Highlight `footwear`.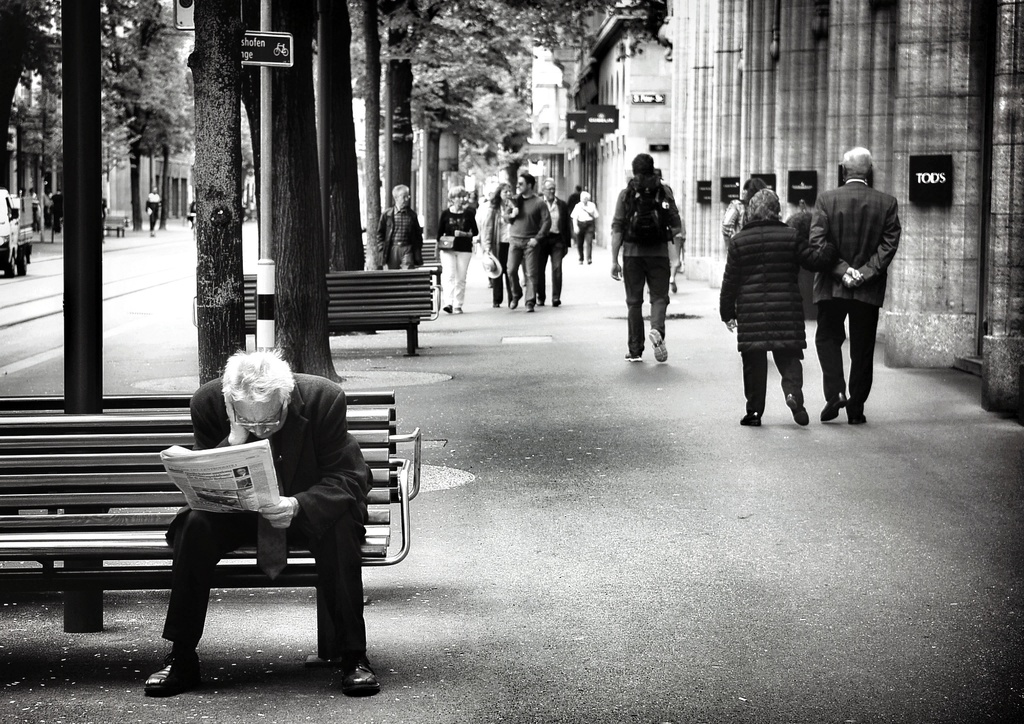
Highlighted region: bbox(553, 299, 561, 309).
